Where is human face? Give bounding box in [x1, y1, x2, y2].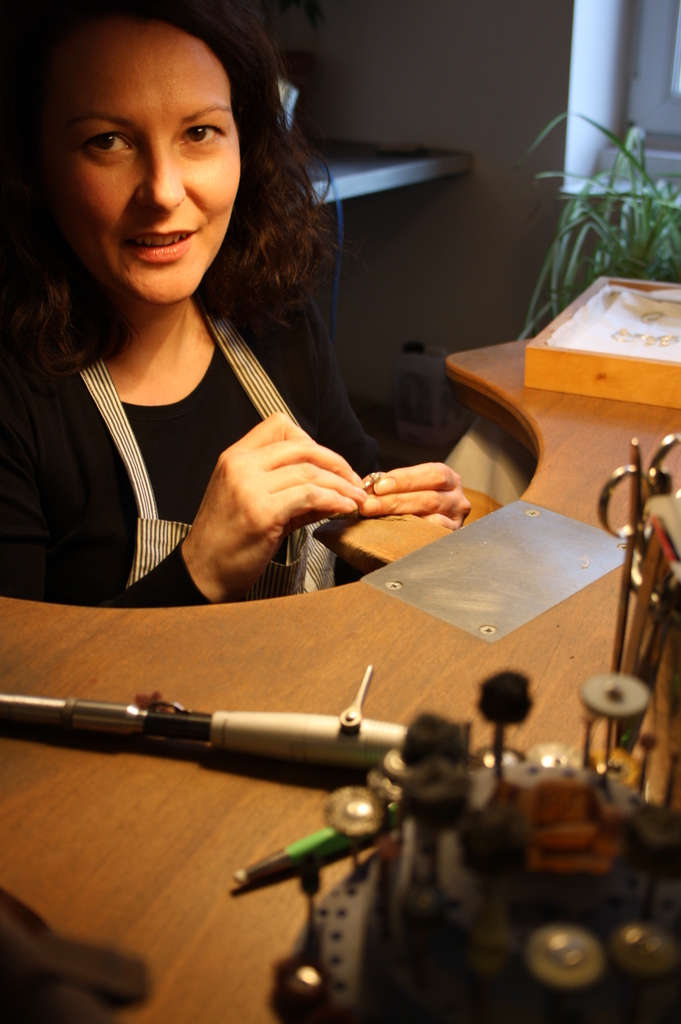
[37, 40, 240, 300].
